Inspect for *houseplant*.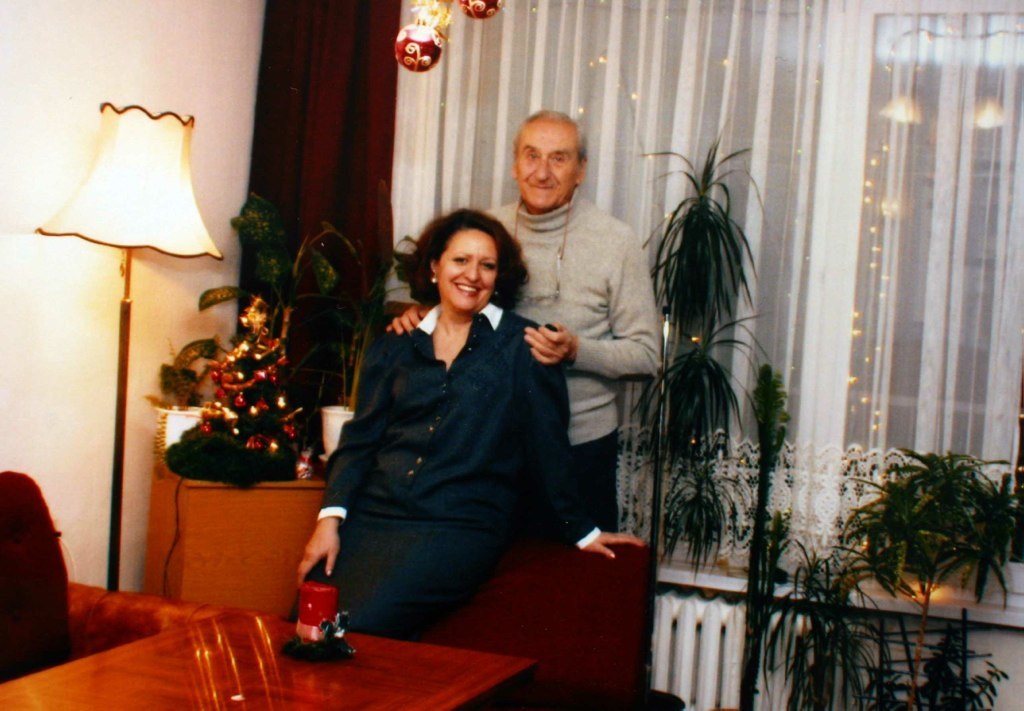
Inspection: Rect(837, 443, 1023, 610).
